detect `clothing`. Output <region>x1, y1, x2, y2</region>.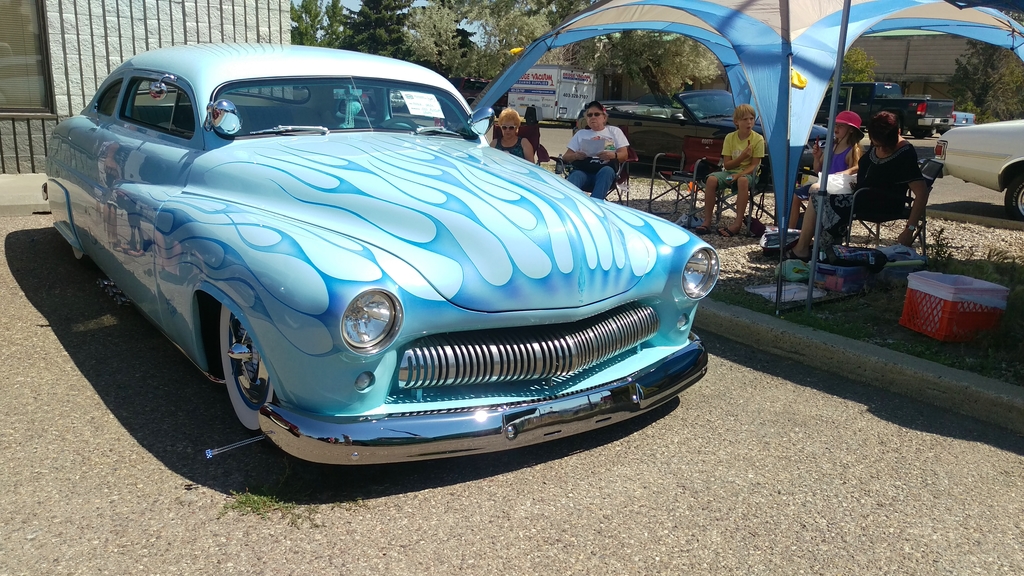
<region>795, 137, 865, 201</region>.
